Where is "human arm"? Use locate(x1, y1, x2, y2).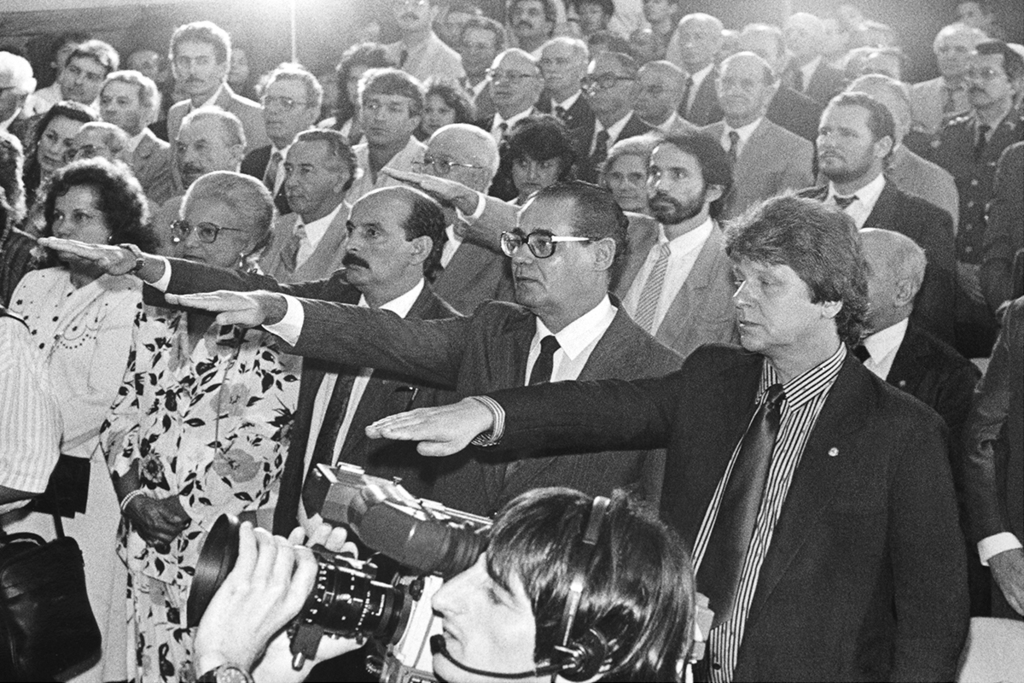
locate(963, 304, 1023, 616).
